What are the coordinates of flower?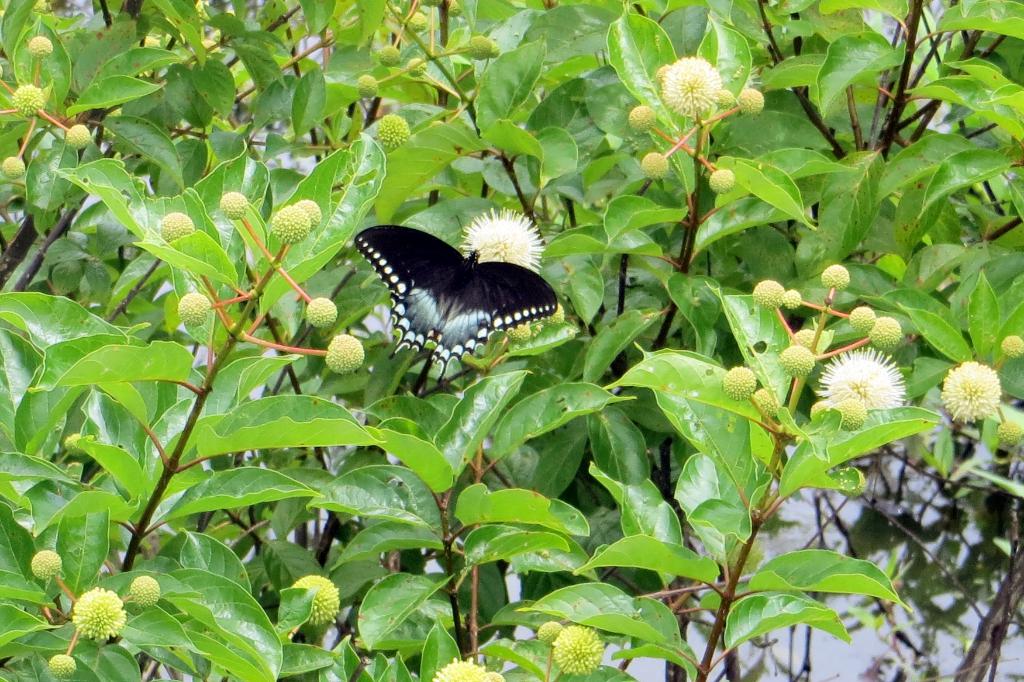
crop(33, 35, 55, 56).
